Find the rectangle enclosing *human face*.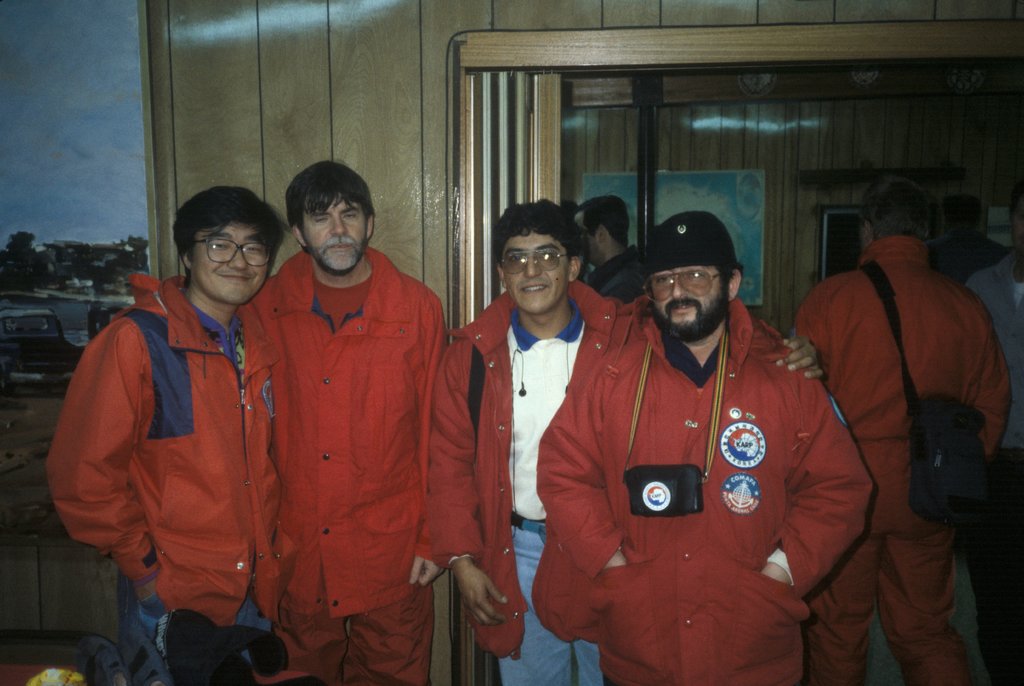
<bbox>196, 219, 272, 307</bbox>.
